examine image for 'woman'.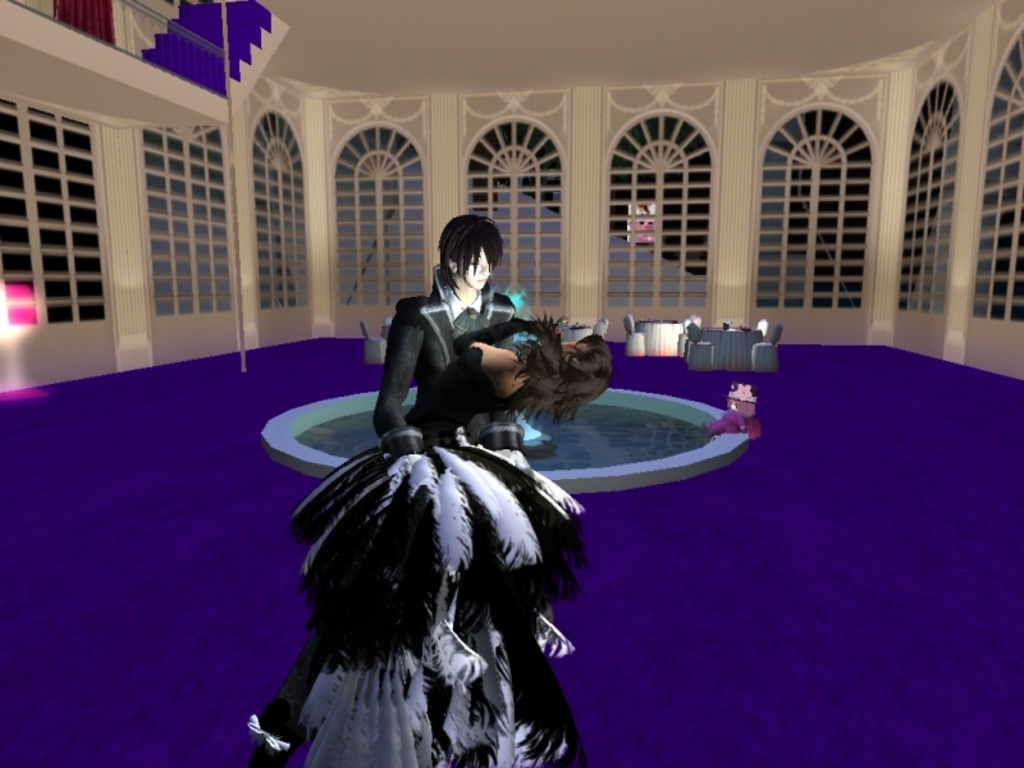
Examination result: <bbox>291, 315, 617, 767</bbox>.
